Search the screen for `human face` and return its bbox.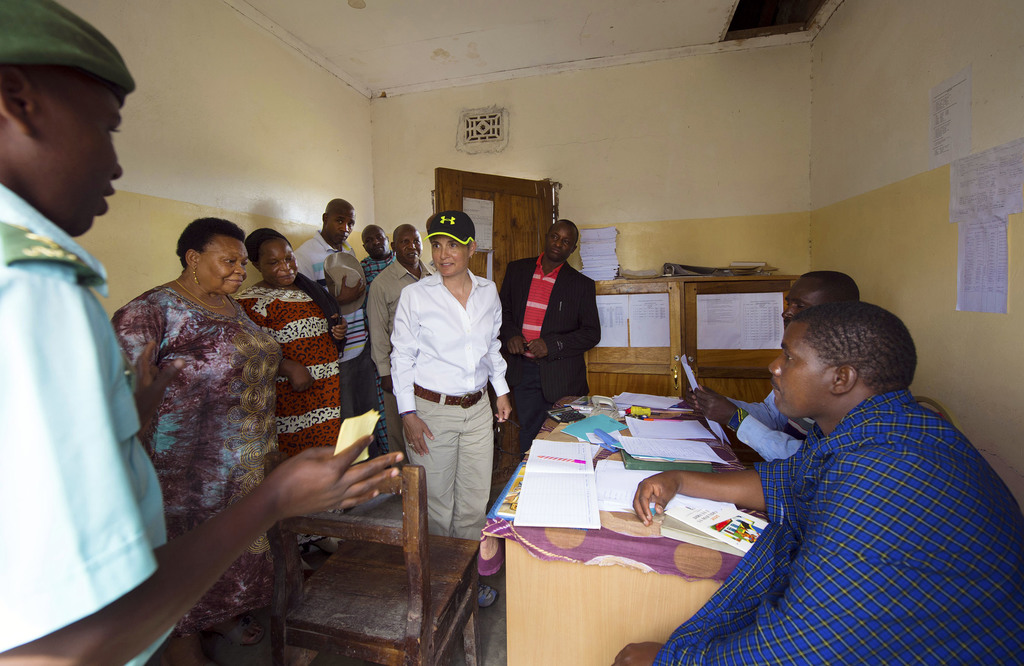
Found: [left=361, top=232, right=388, bottom=263].
